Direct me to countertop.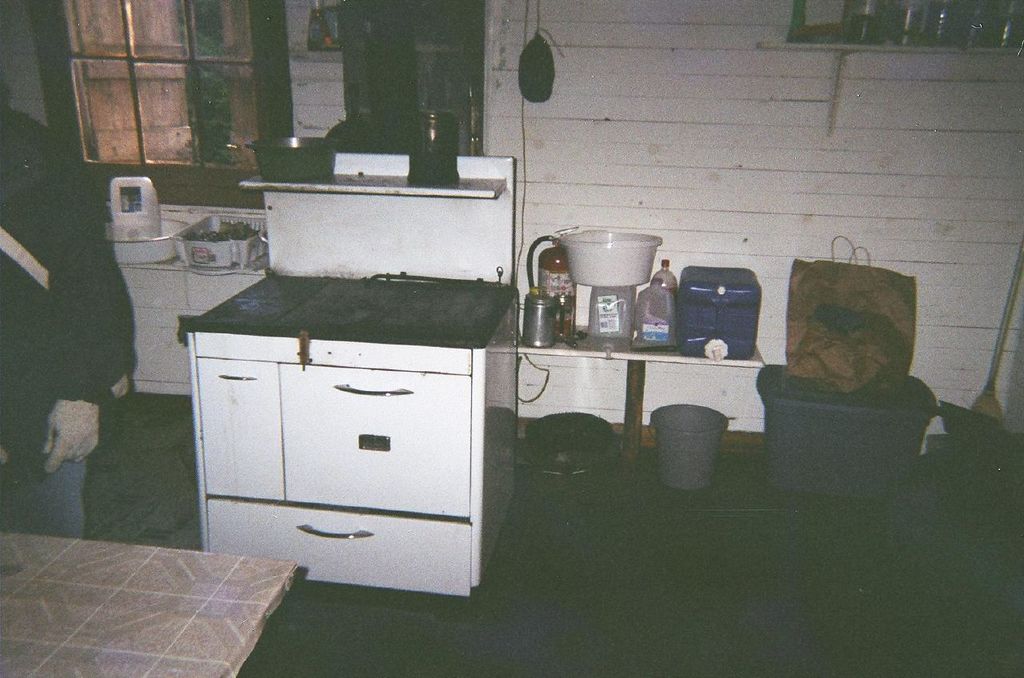
Direction: 234 171 510 201.
